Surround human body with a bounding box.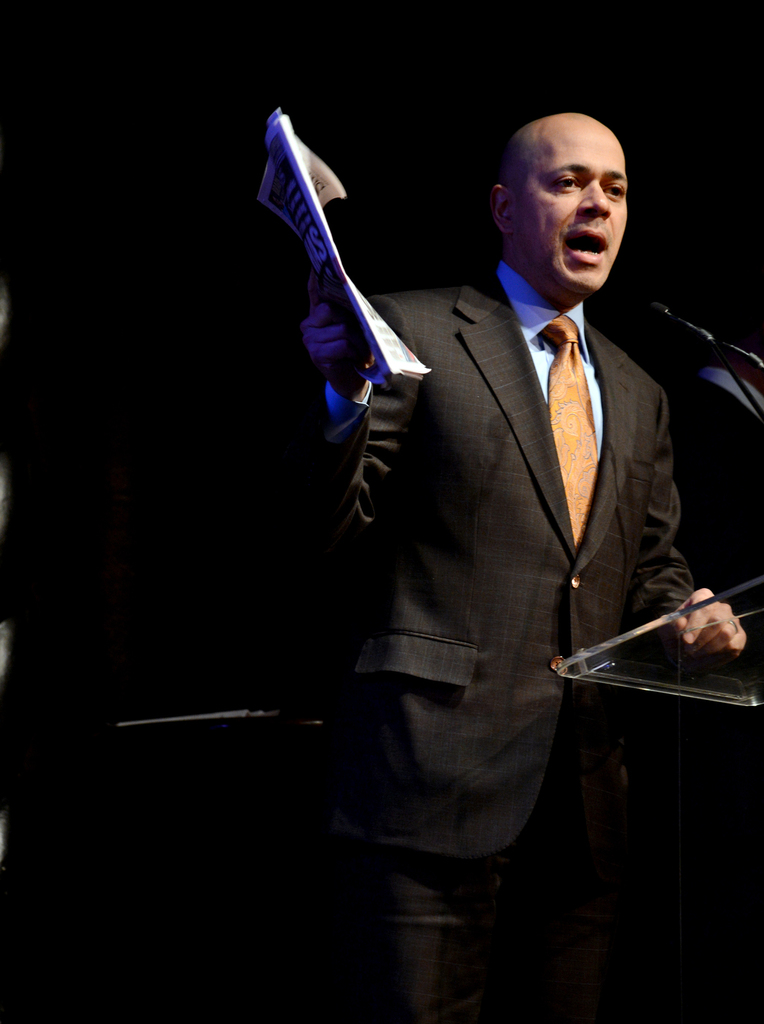
pyautogui.locateOnScreen(304, 78, 722, 966).
